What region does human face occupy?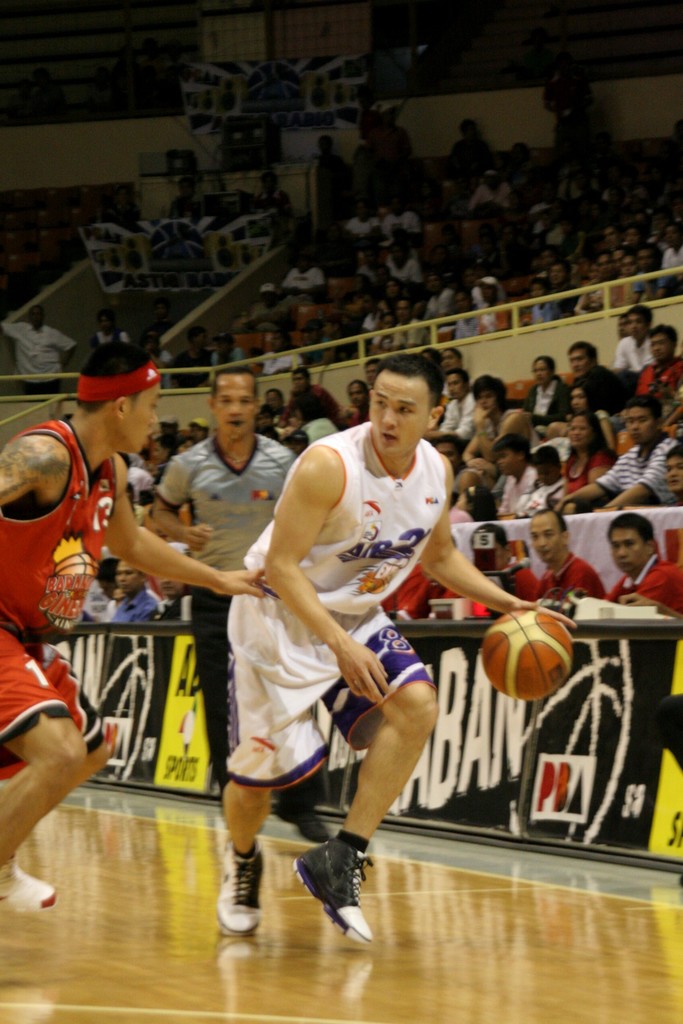
(x1=179, y1=180, x2=189, y2=198).
